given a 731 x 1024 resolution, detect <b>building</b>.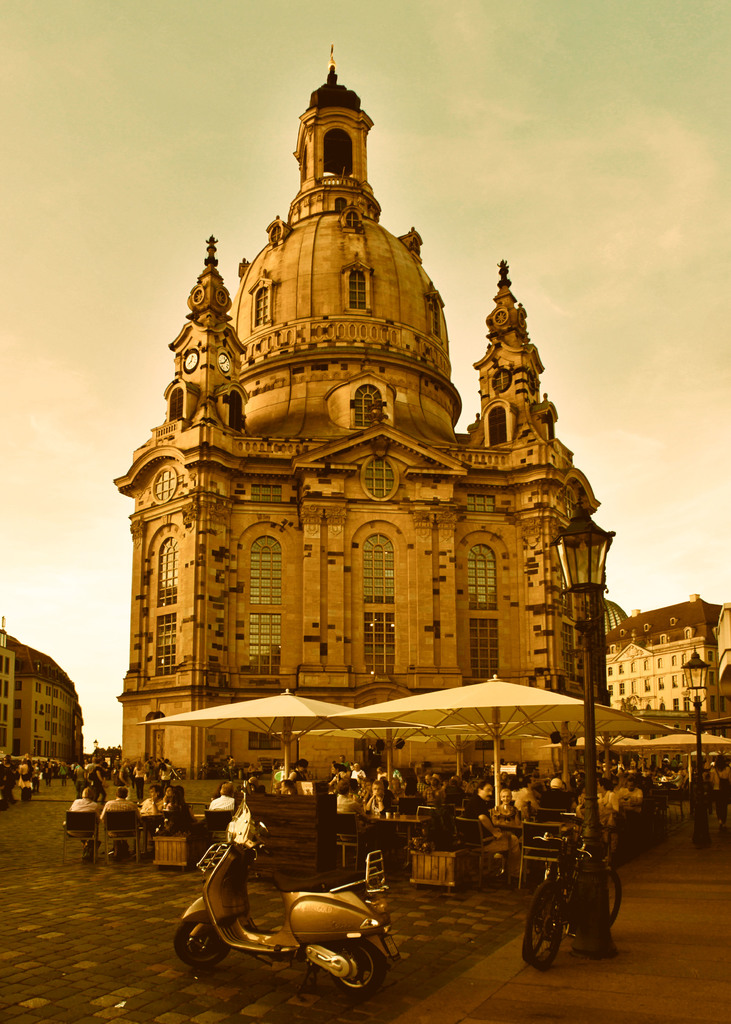
locate(602, 602, 730, 732).
